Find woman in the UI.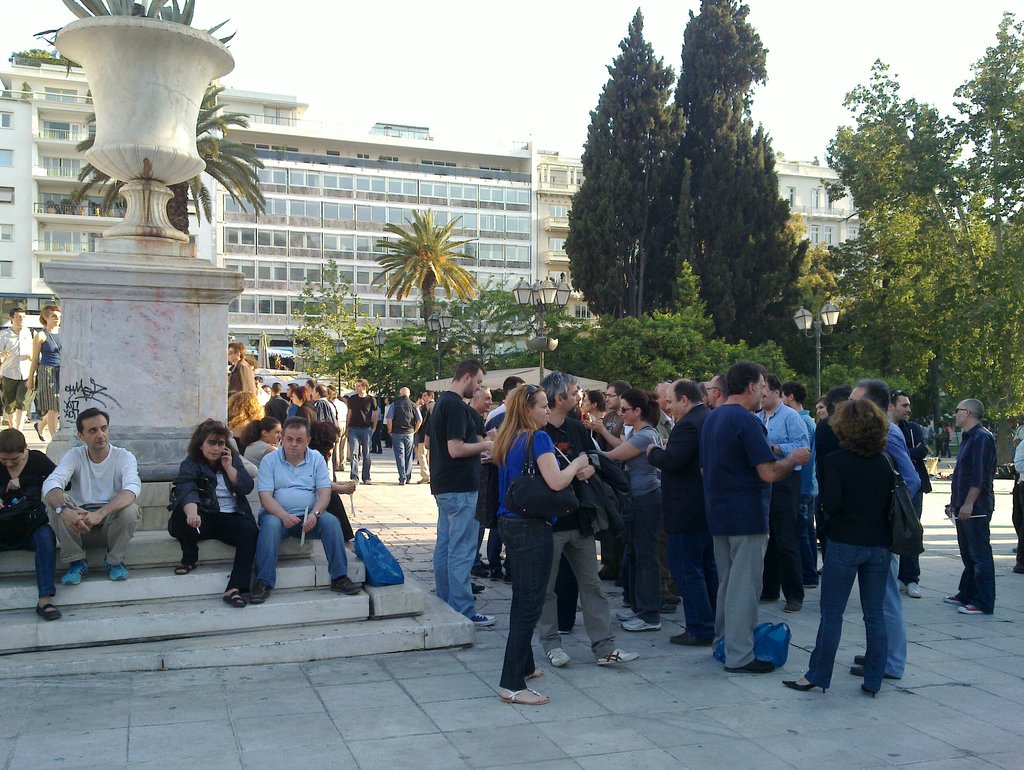
UI element at Rect(595, 388, 665, 637).
